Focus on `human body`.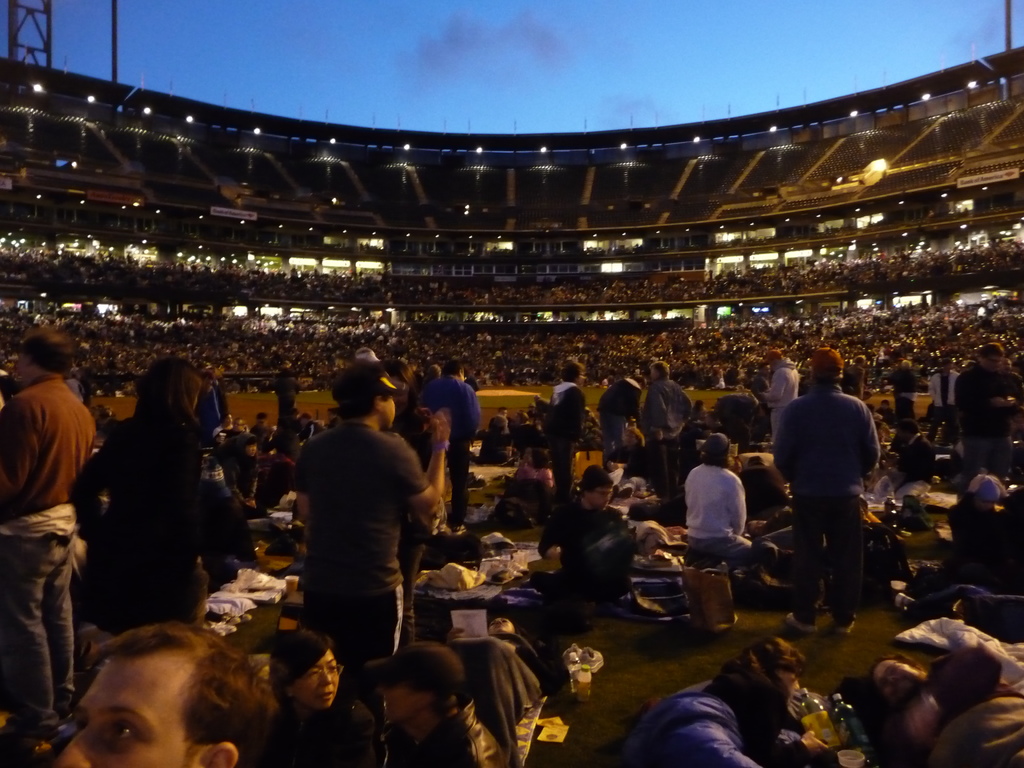
Focused at l=307, t=287, r=316, b=299.
